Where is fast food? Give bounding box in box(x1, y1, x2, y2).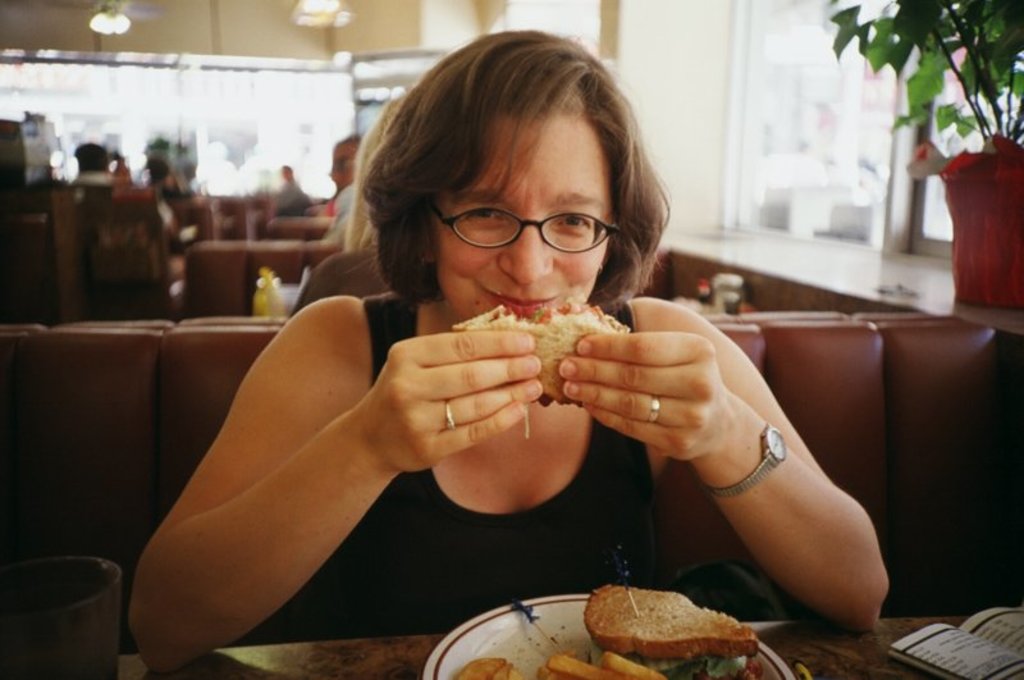
box(451, 657, 526, 679).
